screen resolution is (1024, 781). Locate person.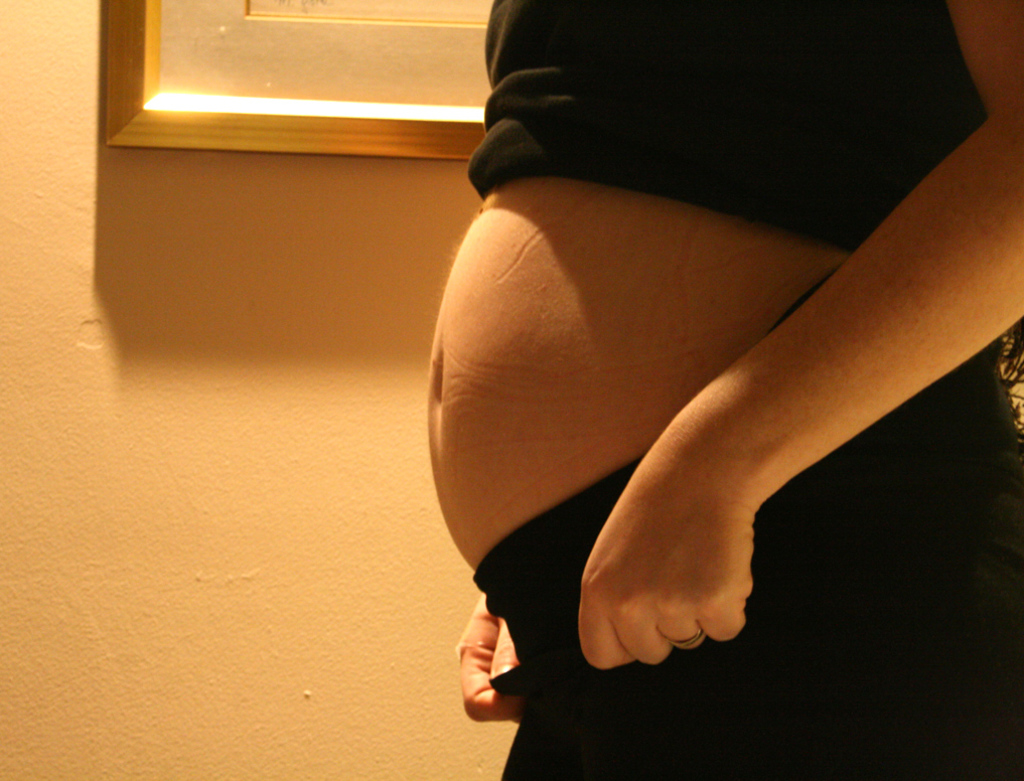
(422,0,1023,780).
